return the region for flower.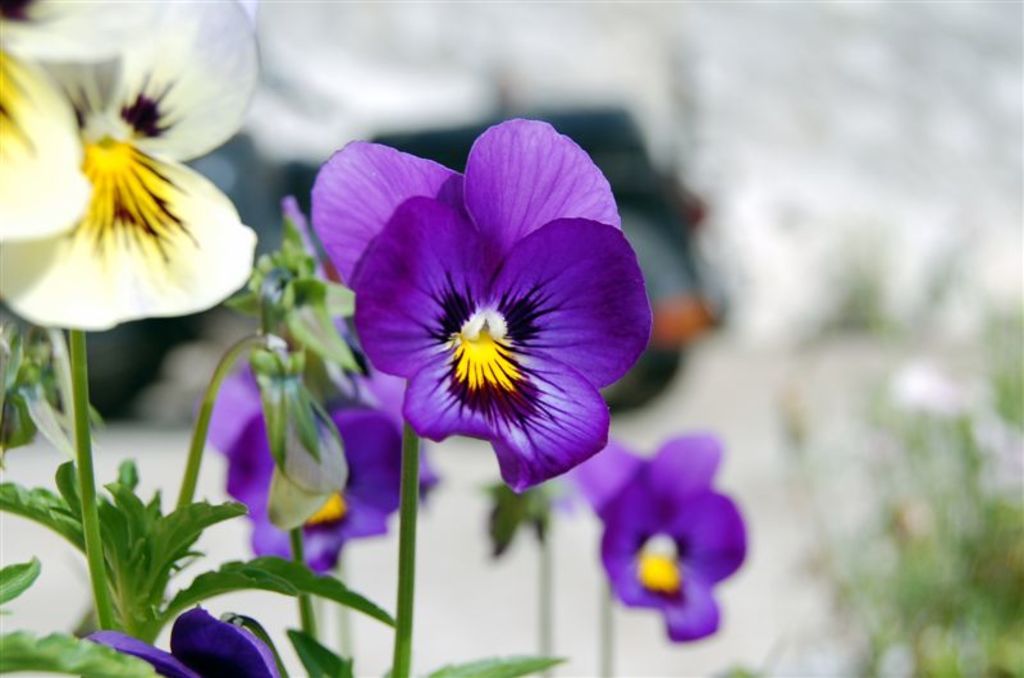
(0, 0, 265, 339).
